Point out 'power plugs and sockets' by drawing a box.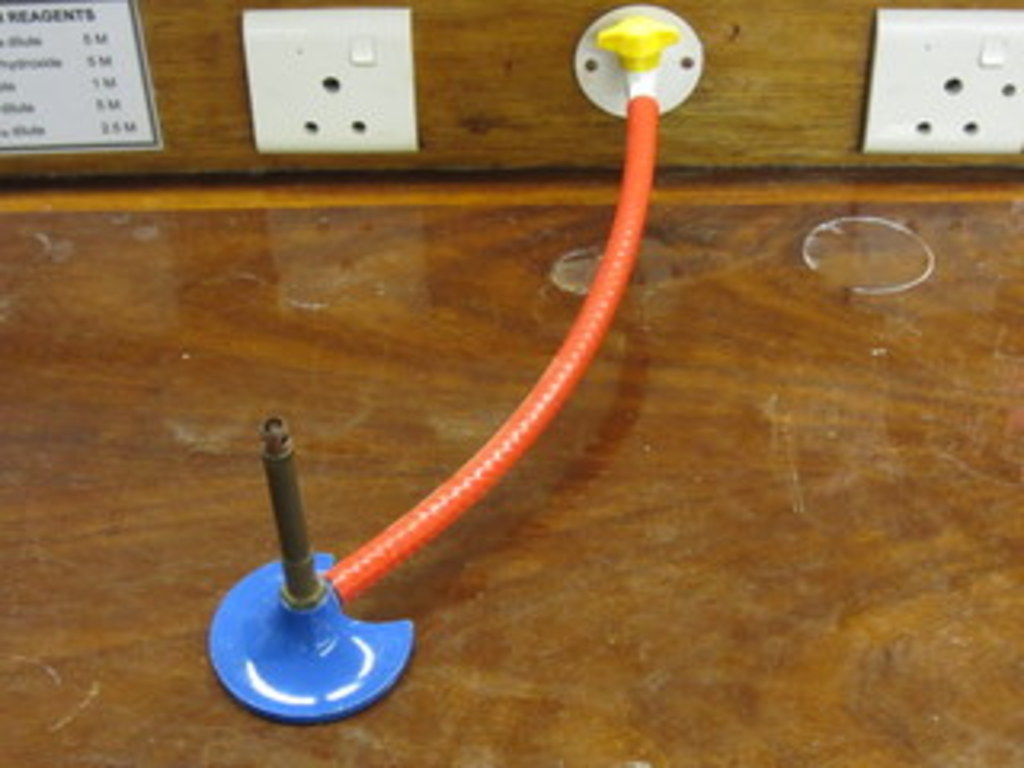
<bbox>566, 0, 707, 115</bbox>.
